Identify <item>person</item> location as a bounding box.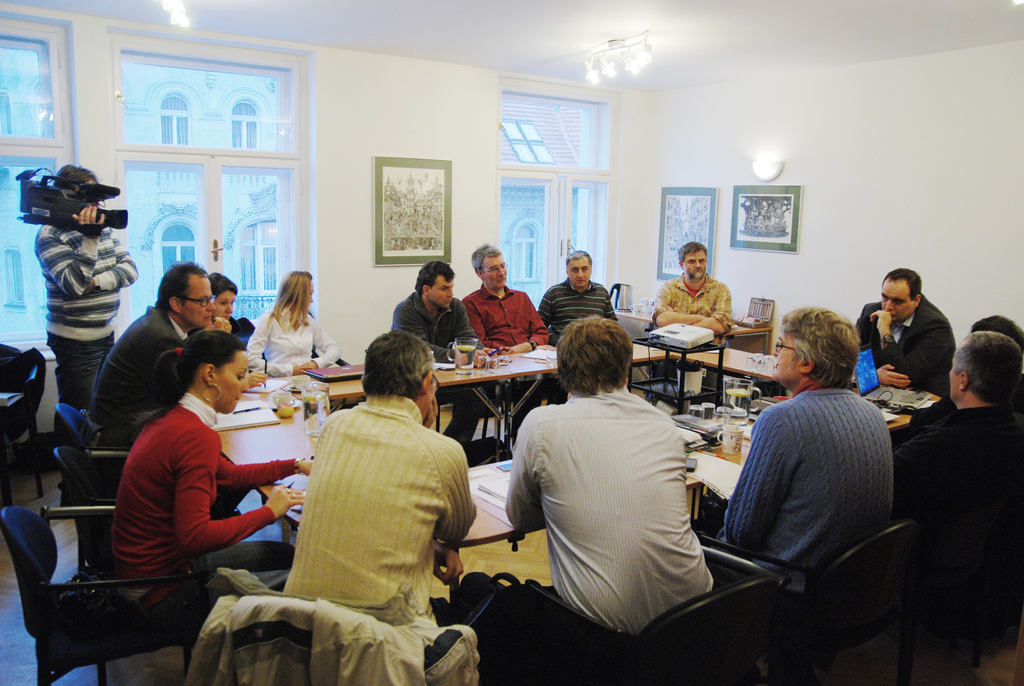
x1=283, y1=324, x2=479, y2=634.
